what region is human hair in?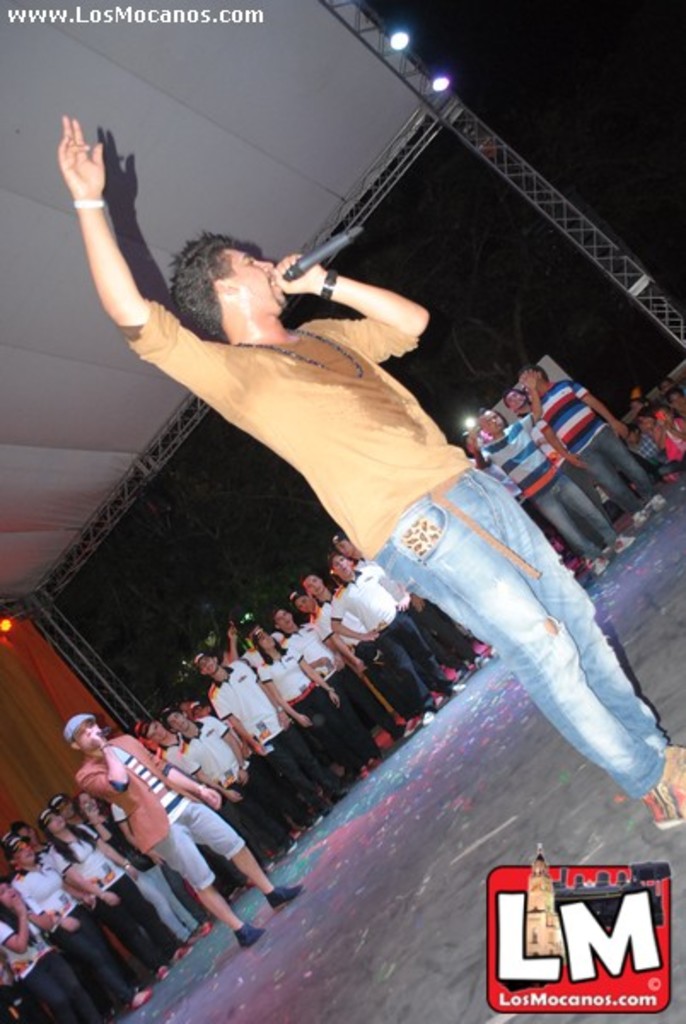
68, 732, 80, 746.
